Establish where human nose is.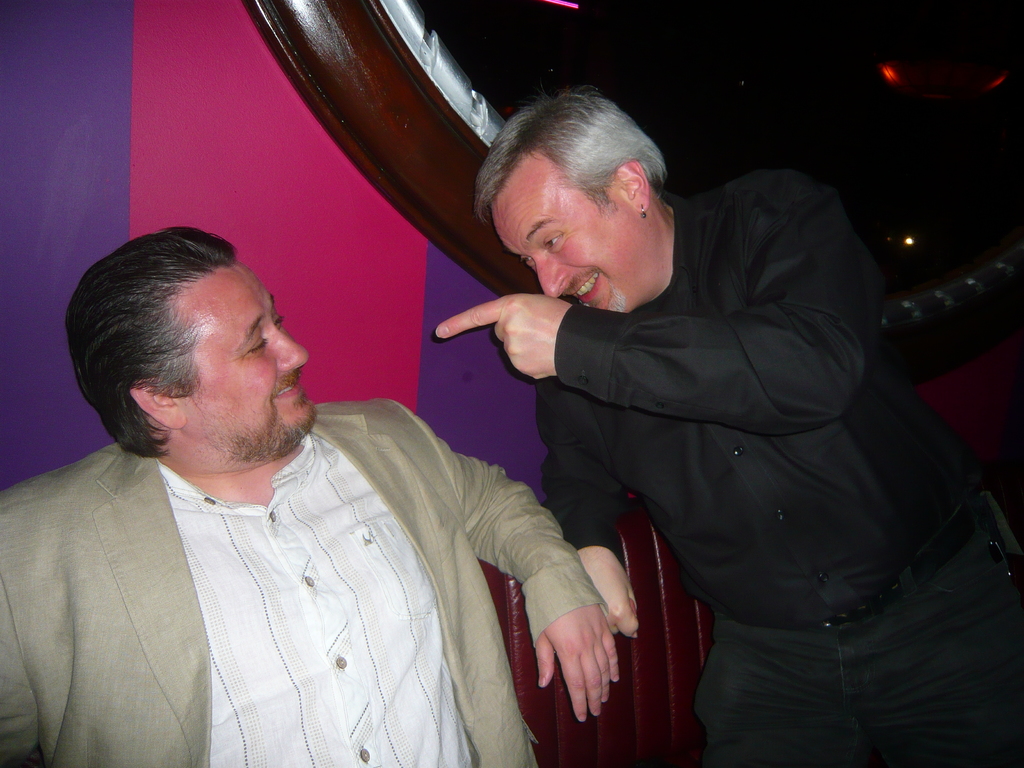
Established at bbox(534, 259, 570, 298).
